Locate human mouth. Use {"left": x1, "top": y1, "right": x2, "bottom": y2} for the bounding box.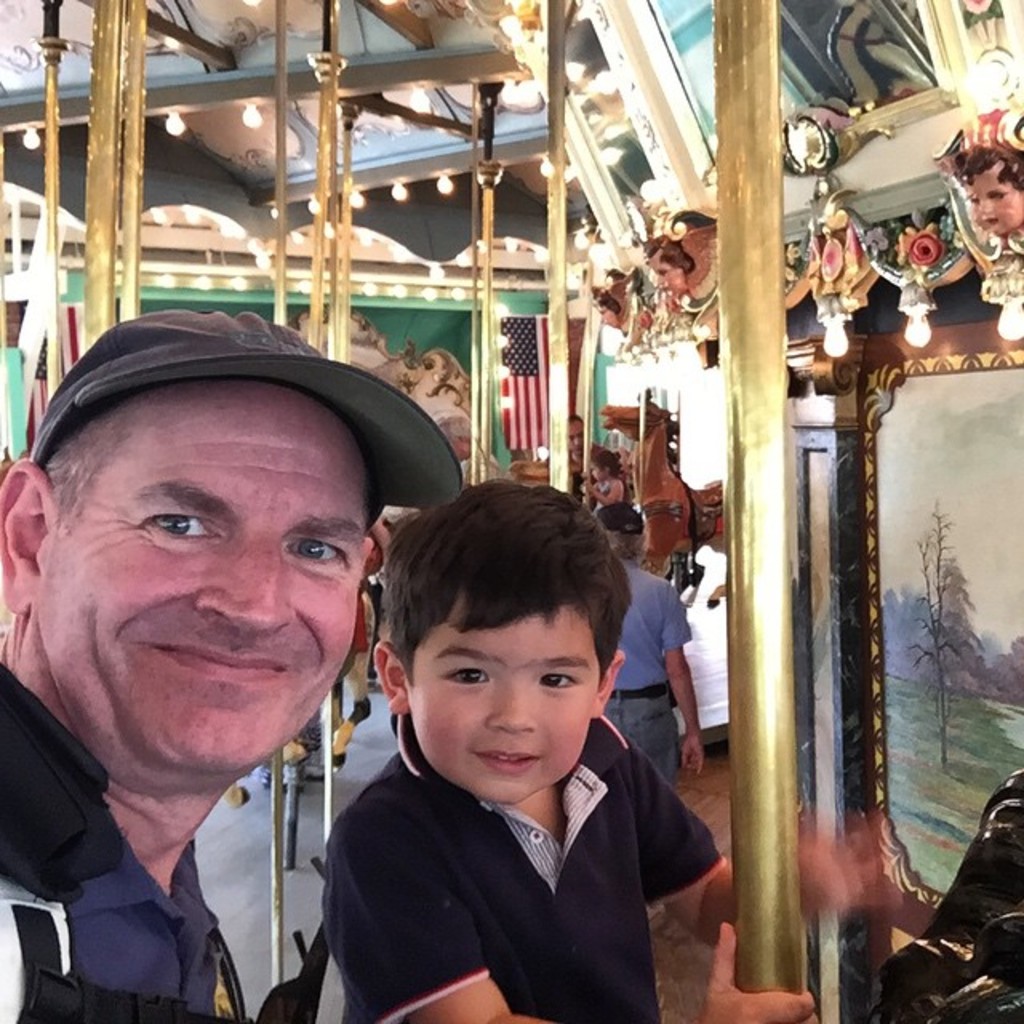
{"left": 149, "top": 632, "right": 290, "bottom": 680}.
